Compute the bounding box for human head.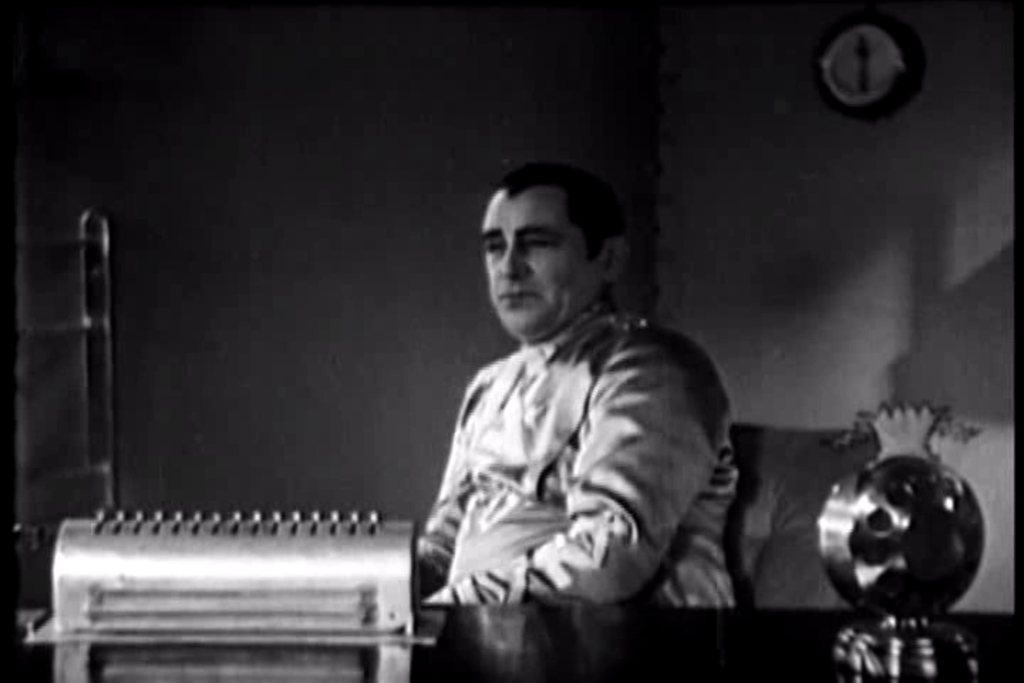
{"x1": 465, "y1": 154, "x2": 657, "y2": 337}.
